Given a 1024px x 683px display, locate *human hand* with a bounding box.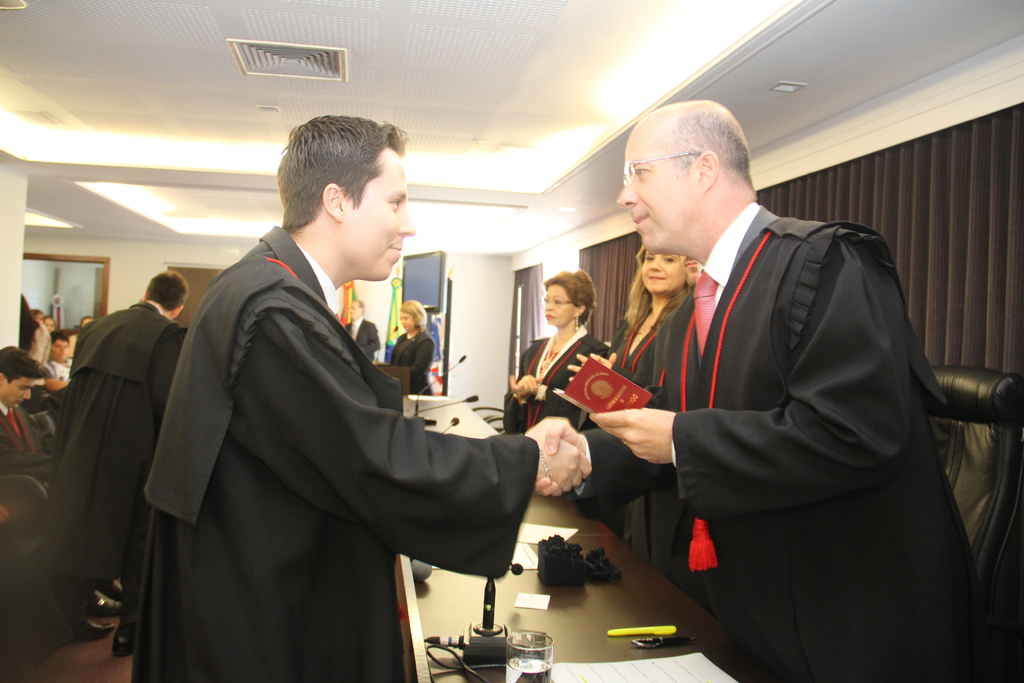
Located: box=[568, 353, 620, 384].
